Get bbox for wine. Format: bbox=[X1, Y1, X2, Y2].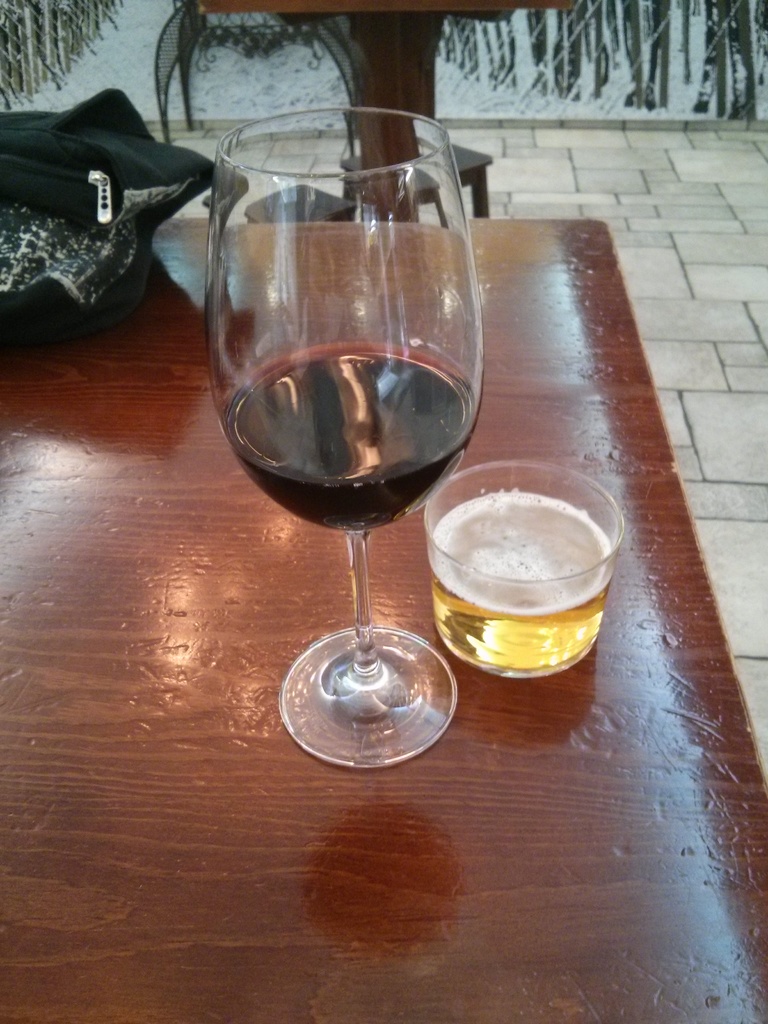
bbox=[433, 492, 614, 674].
